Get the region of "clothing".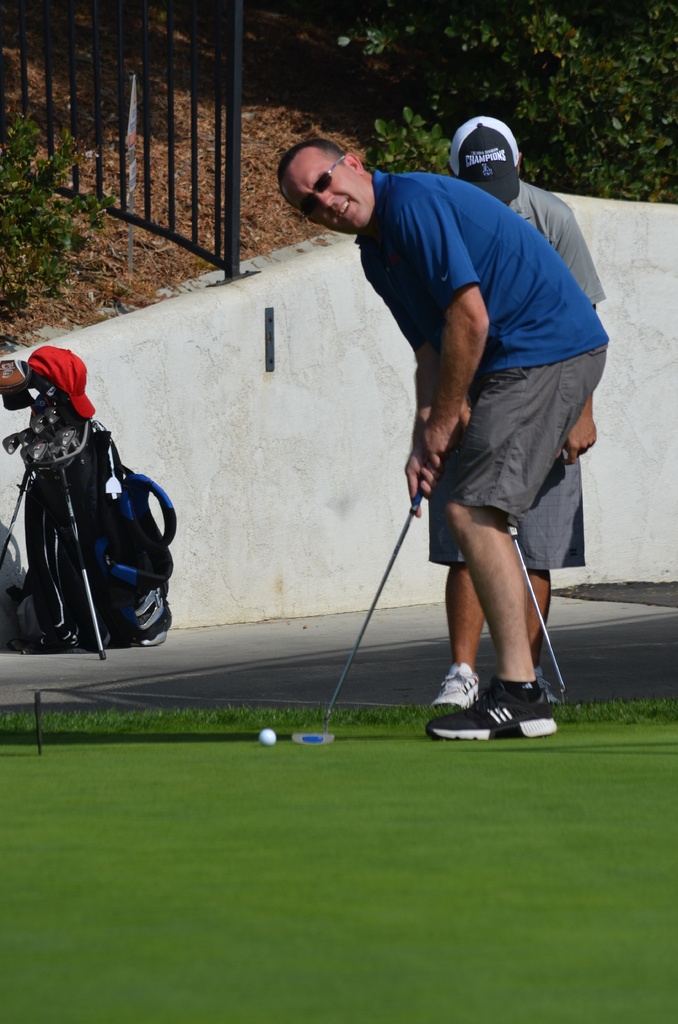
x1=422 y1=182 x2=627 y2=582.
